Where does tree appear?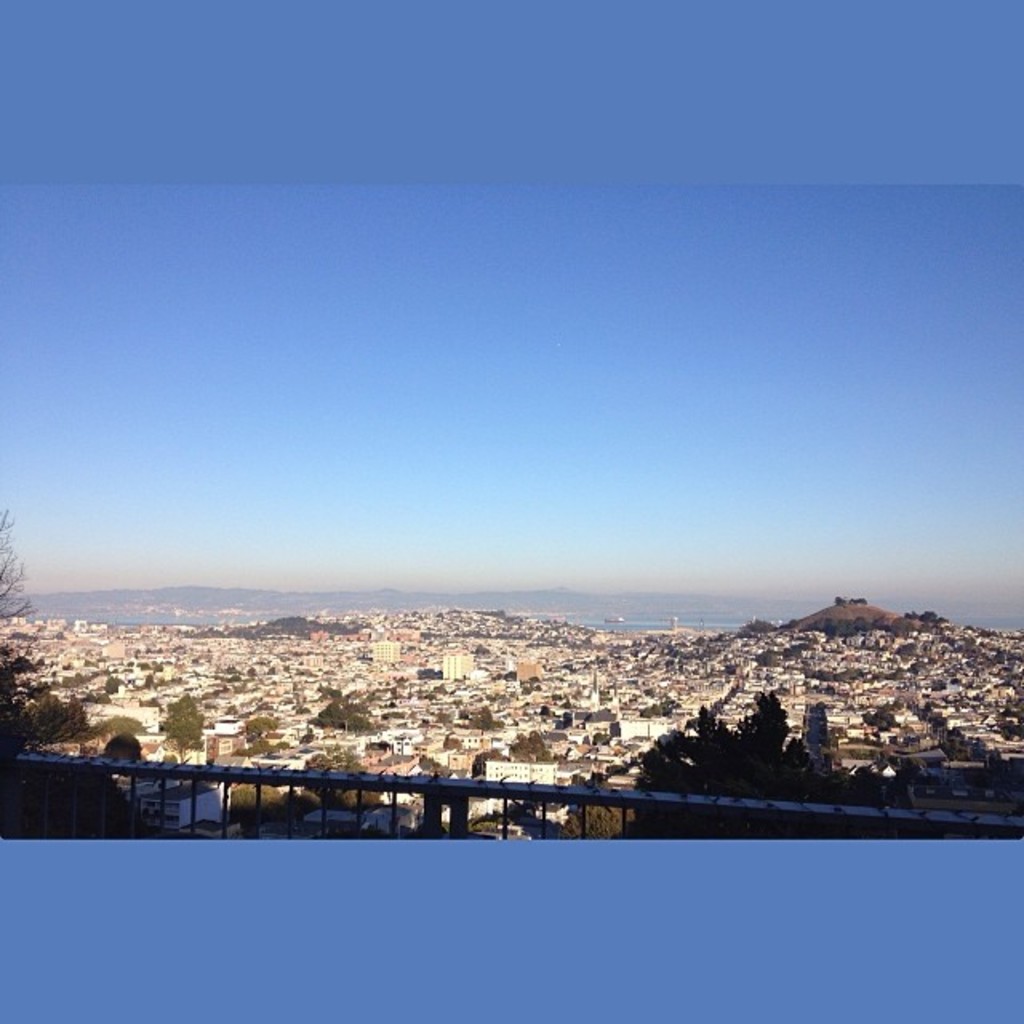
Appears at <box>734,685,794,755</box>.
